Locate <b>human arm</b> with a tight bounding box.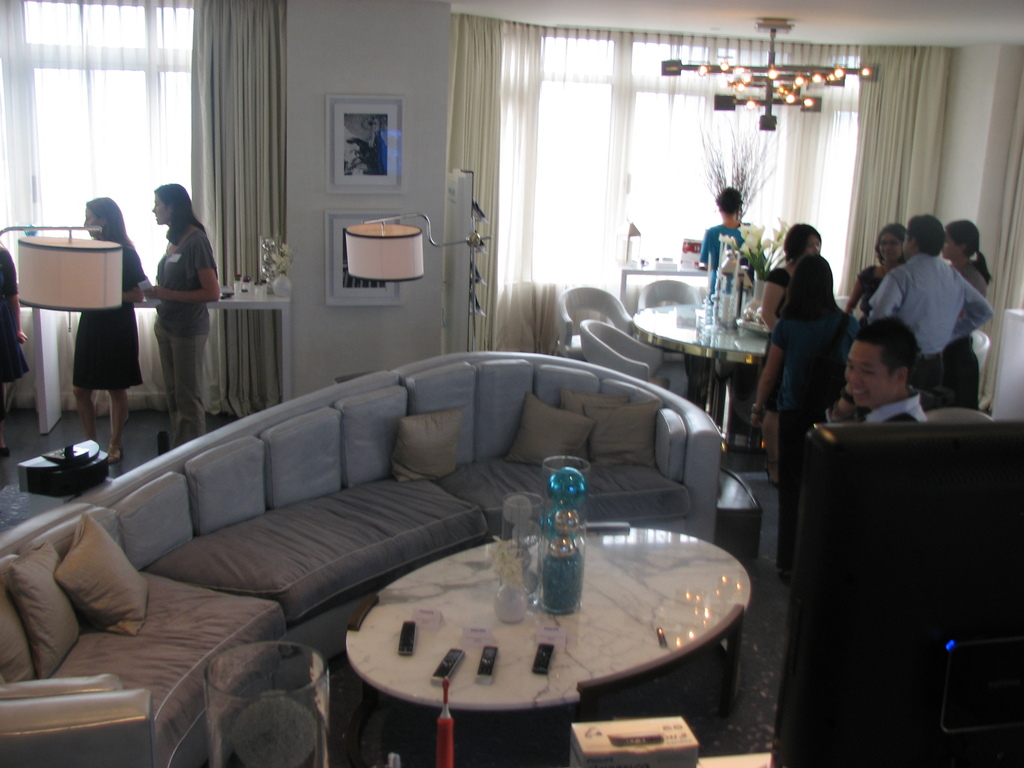
(843,268,868,318).
